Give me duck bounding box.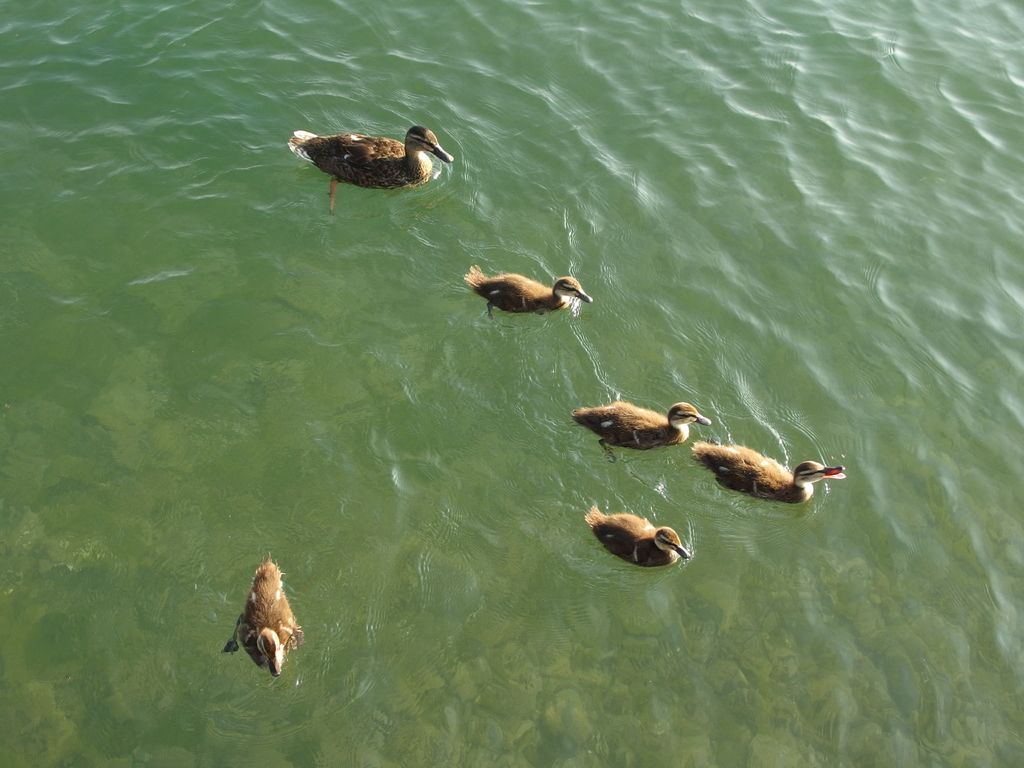
select_region(667, 419, 842, 513).
